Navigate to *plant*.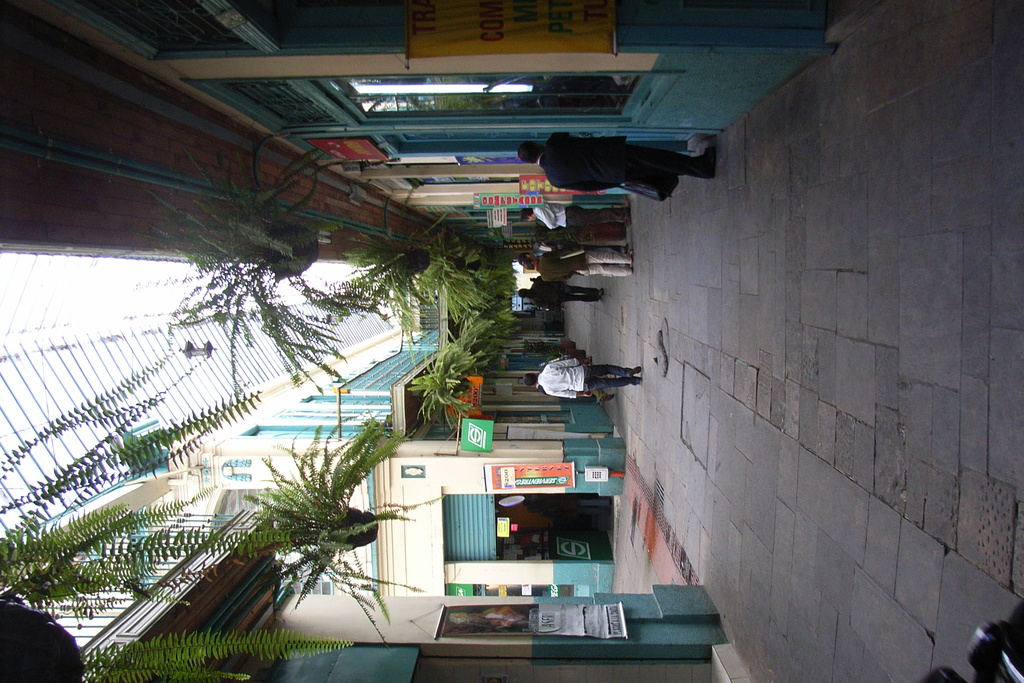
Navigation target: (left=0, top=339, right=368, bottom=682).
